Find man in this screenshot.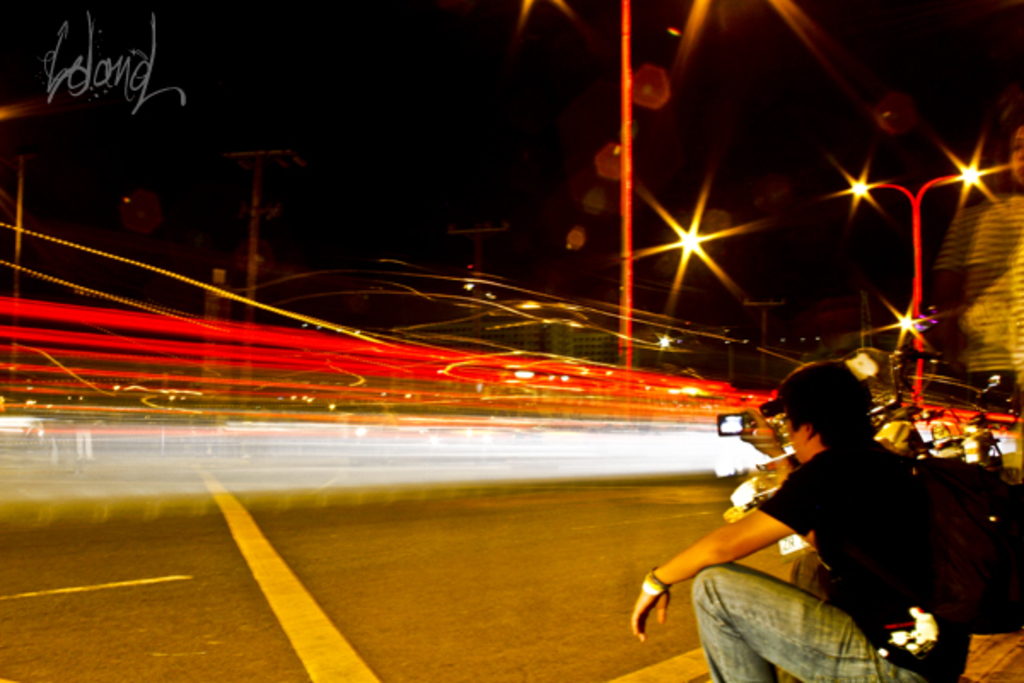
The bounding box for man is <bbox>628, 364, 976, 681</bbox>.
